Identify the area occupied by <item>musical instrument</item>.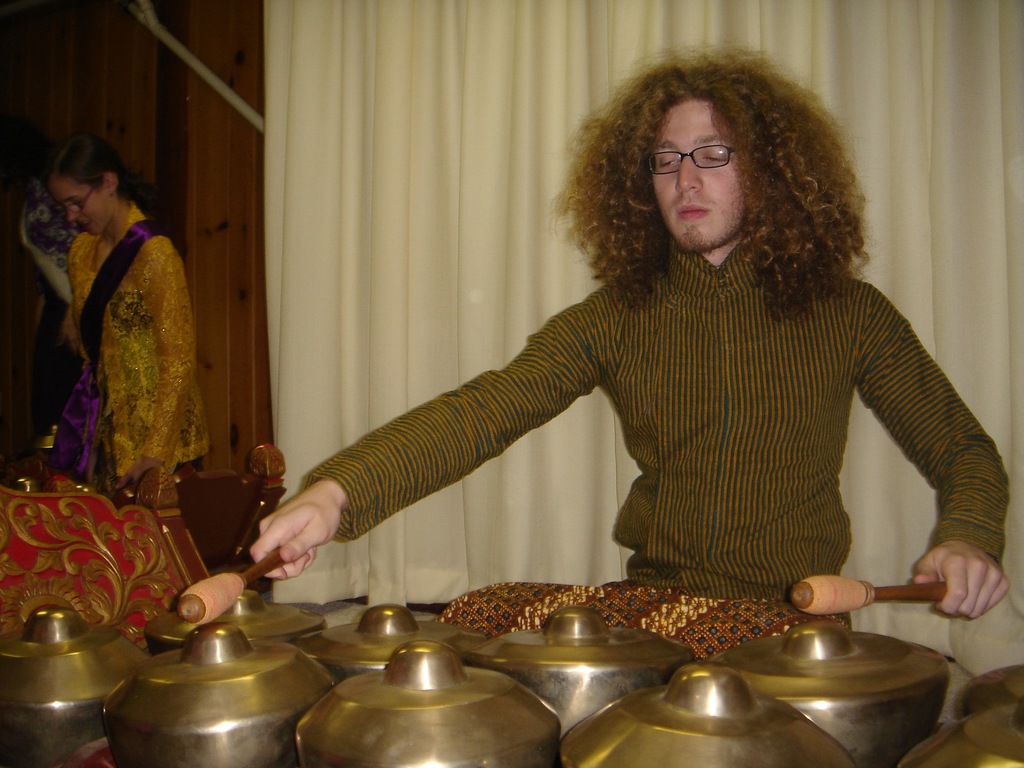
Area: 964 655 1023 710.
